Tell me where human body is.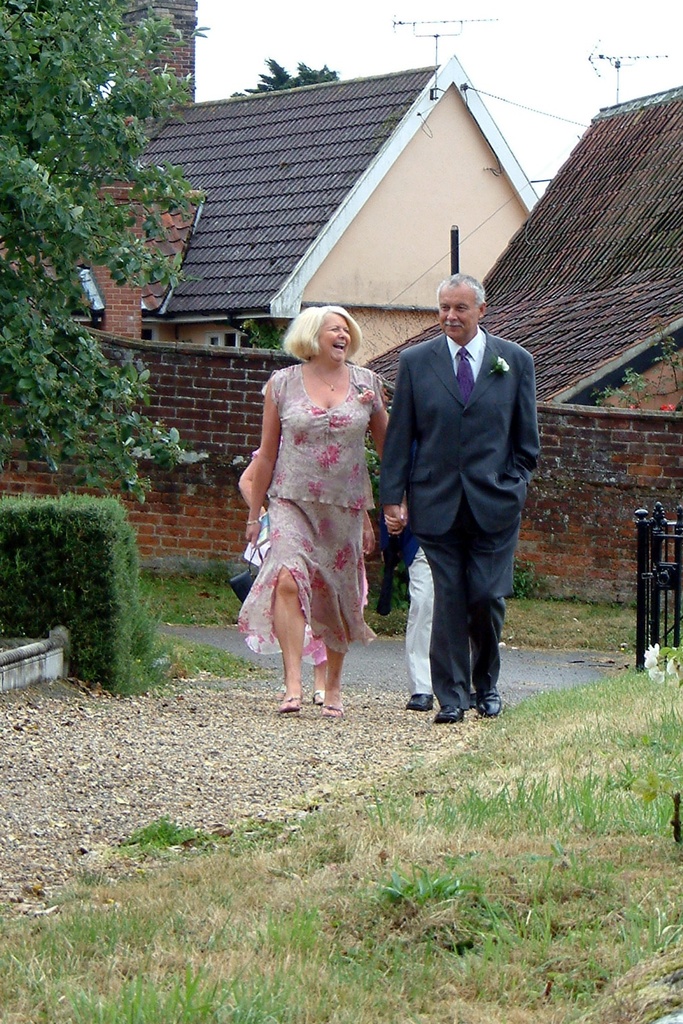
human body is at detection(383, 273, 541, 724).
